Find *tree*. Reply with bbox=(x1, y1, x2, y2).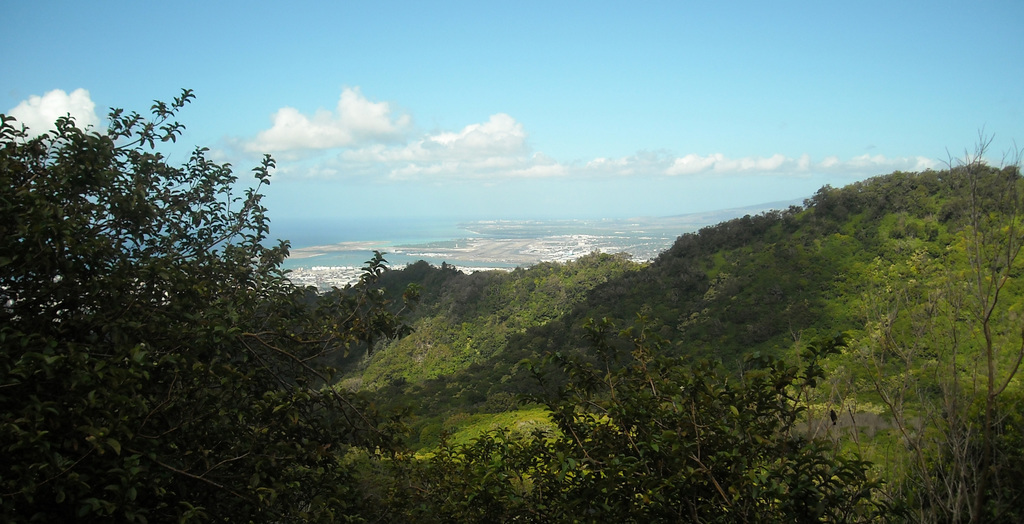
bbox=(0, 79, 397, 523).
